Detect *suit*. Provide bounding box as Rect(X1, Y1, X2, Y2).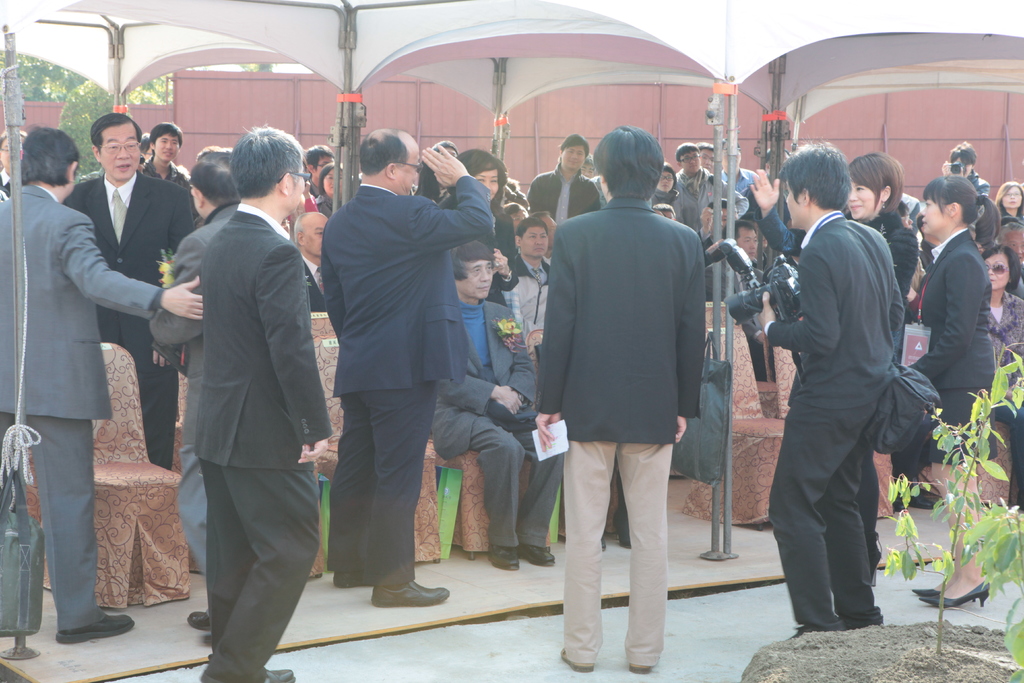
Rect(0, 185, 163, 631).
